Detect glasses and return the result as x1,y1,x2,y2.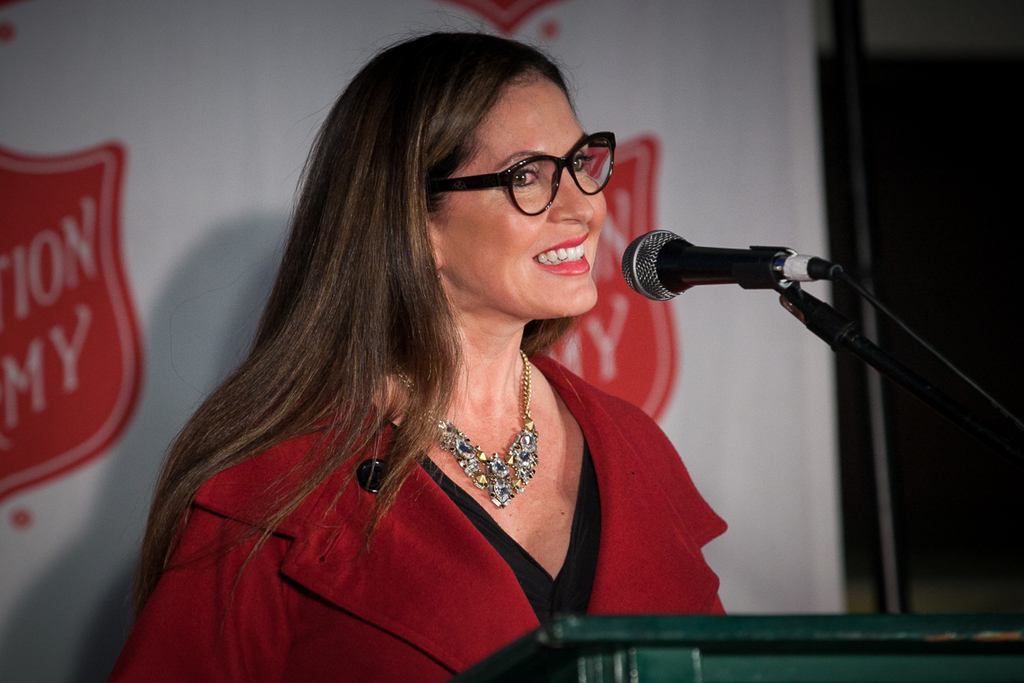
417,126,622,217.
